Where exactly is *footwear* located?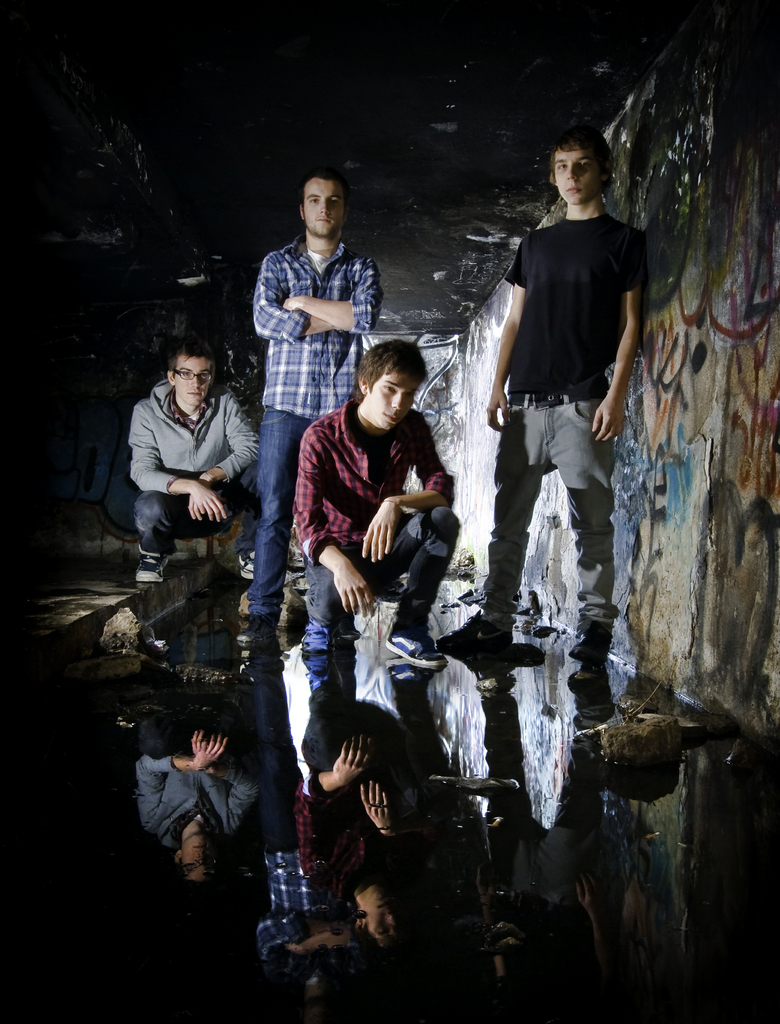
Its bounding box is (left=374, top=626, right=436, bottom=662).
